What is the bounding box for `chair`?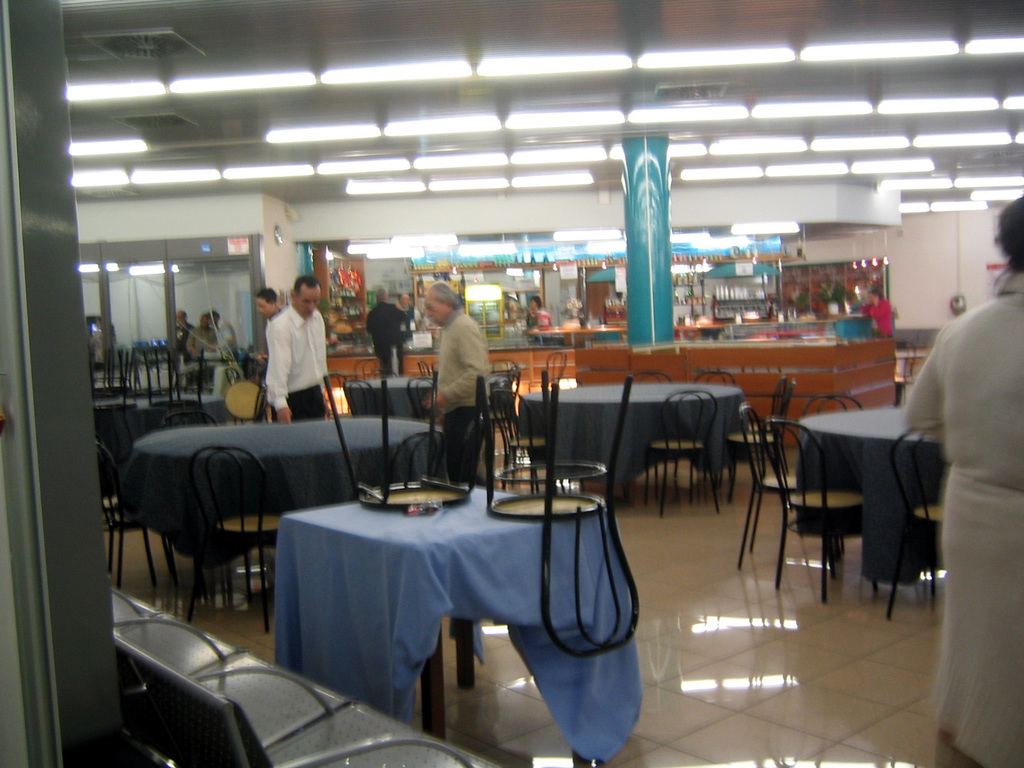
<region>886, 430, 934, 618</region>.
